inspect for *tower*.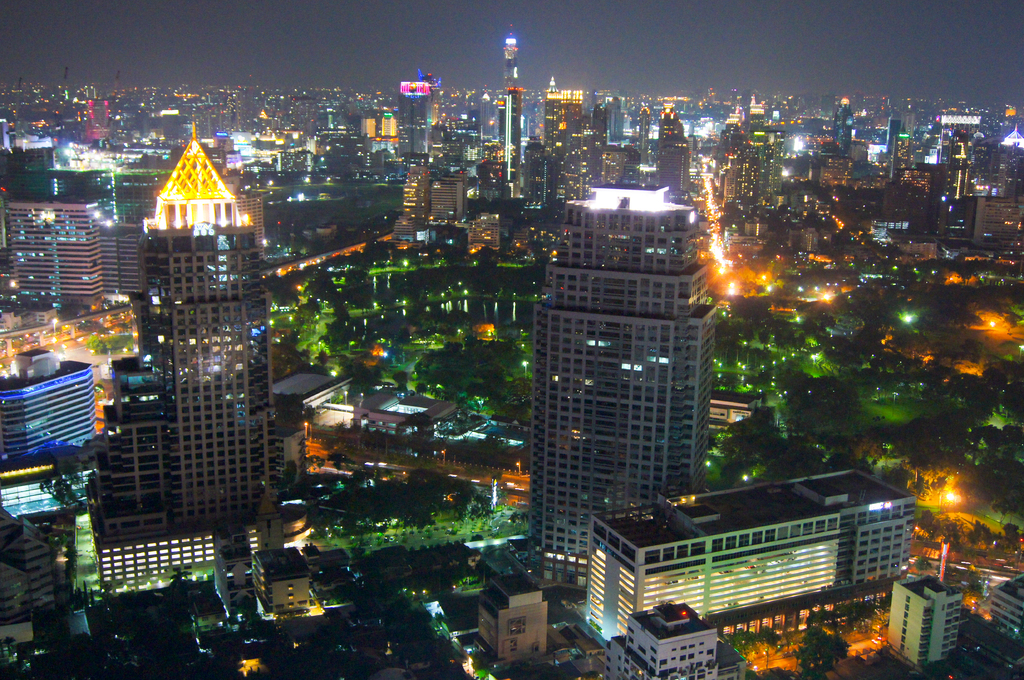
Inspection: 397 84 435 158.
